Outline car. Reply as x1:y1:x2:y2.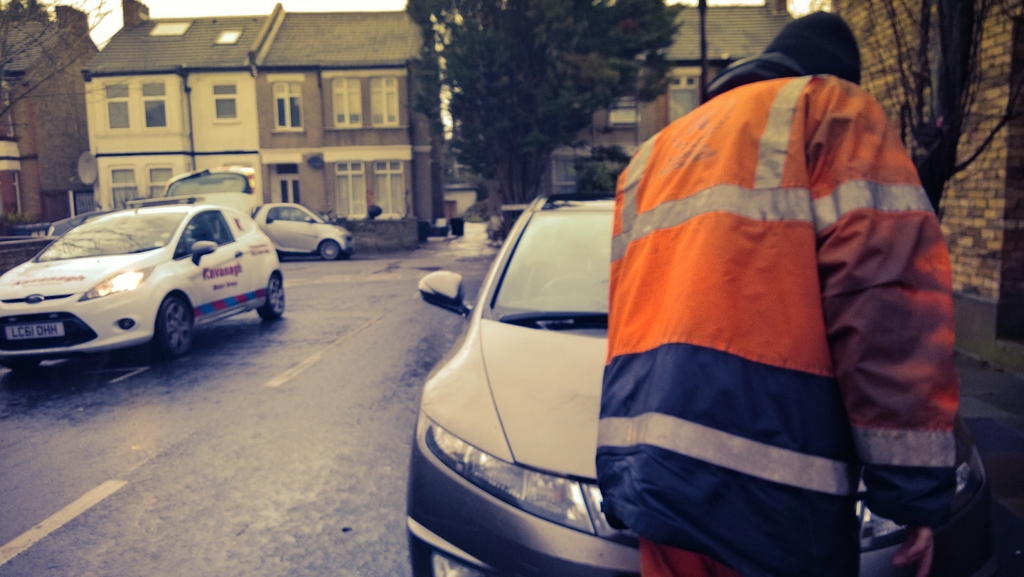
252:201:349:262.
